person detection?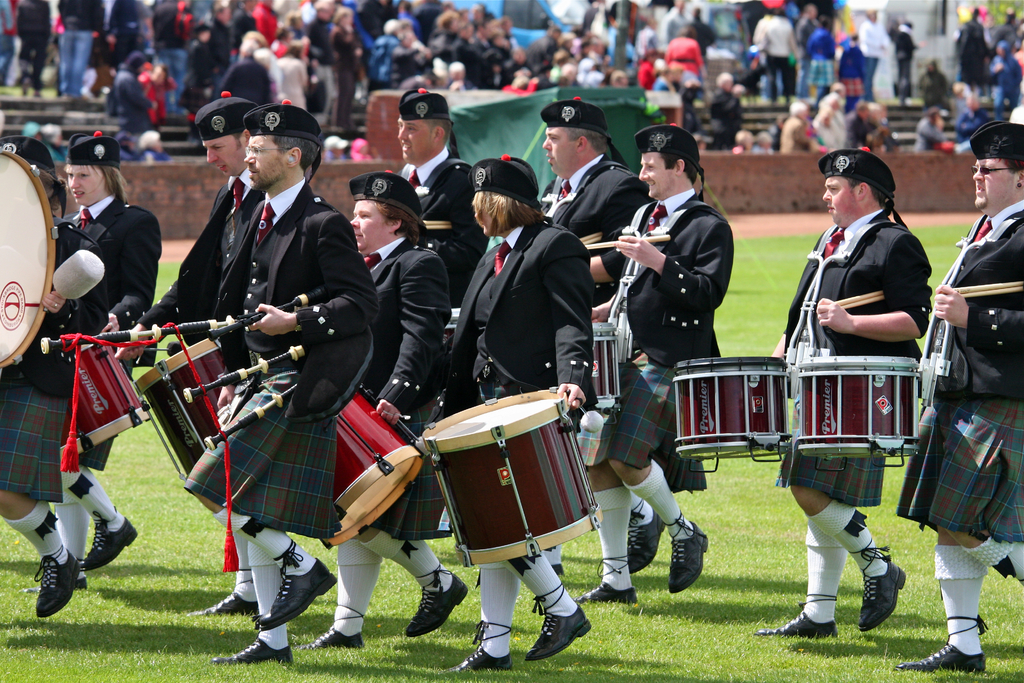
x1=958, y1=4, x2=982, y2=83
